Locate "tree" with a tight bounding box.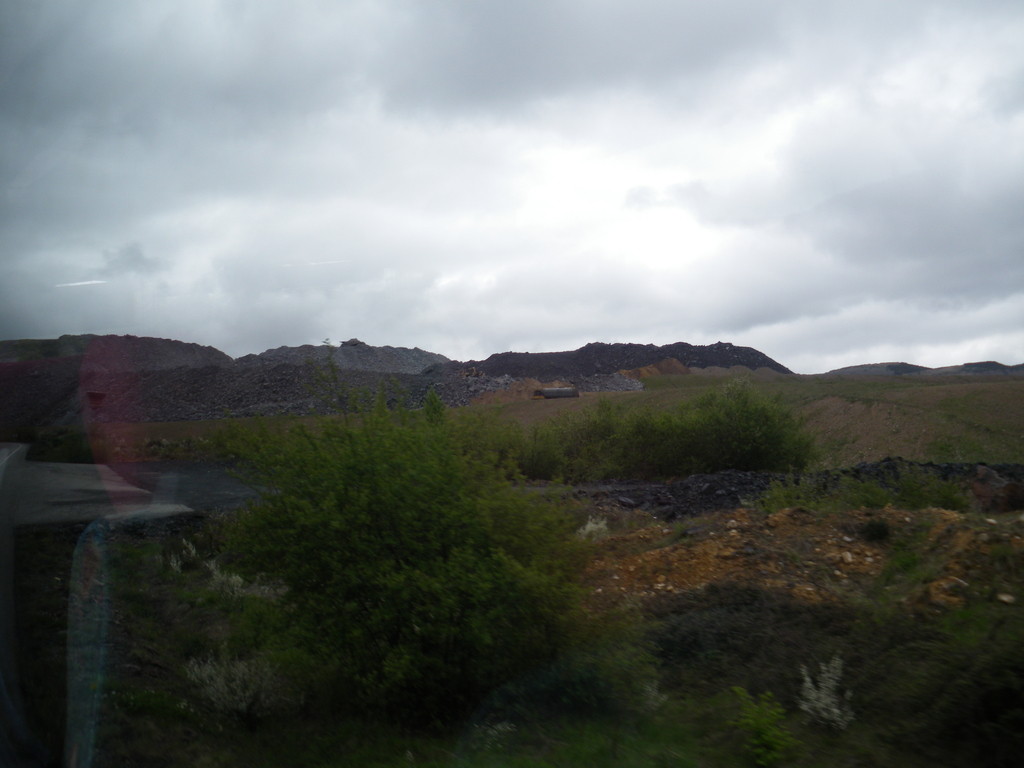
<box>533,373,853,481</box>.
